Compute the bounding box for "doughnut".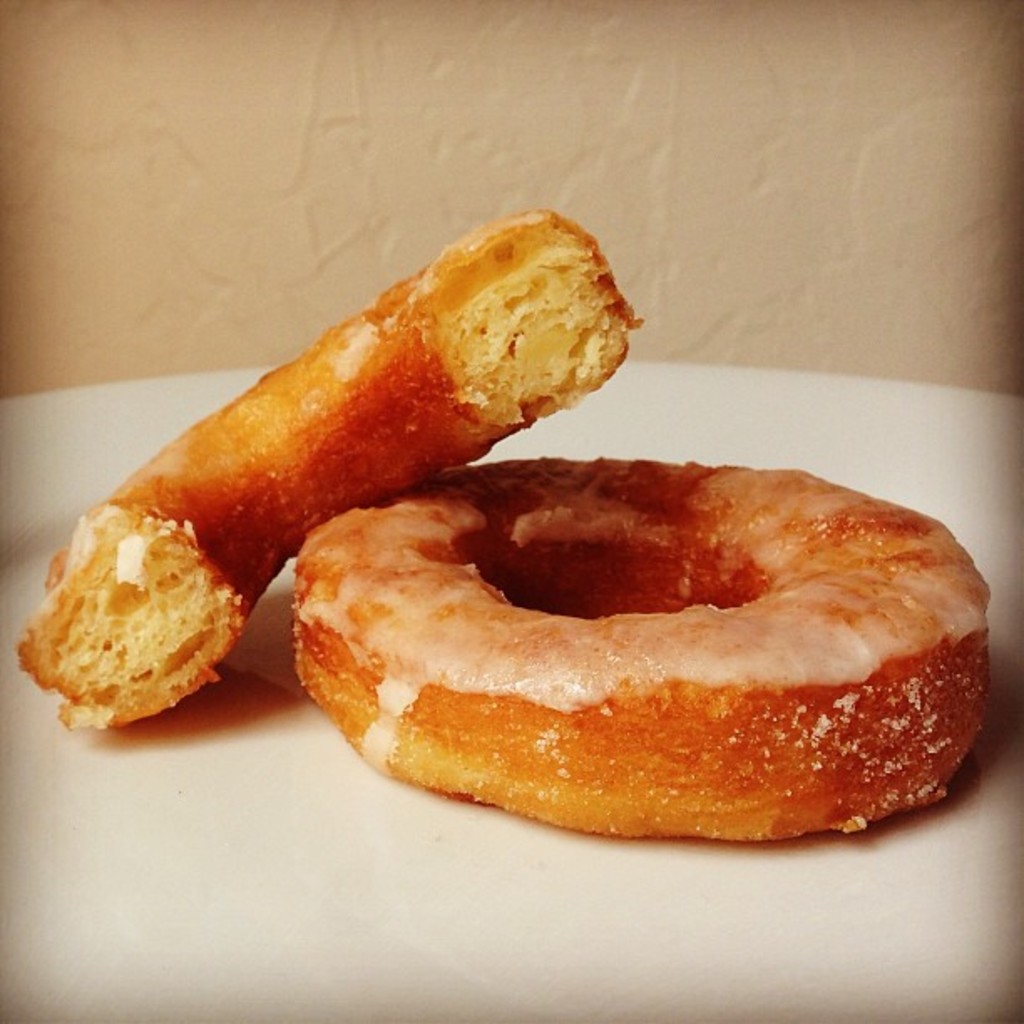
(10,206,649,733).
